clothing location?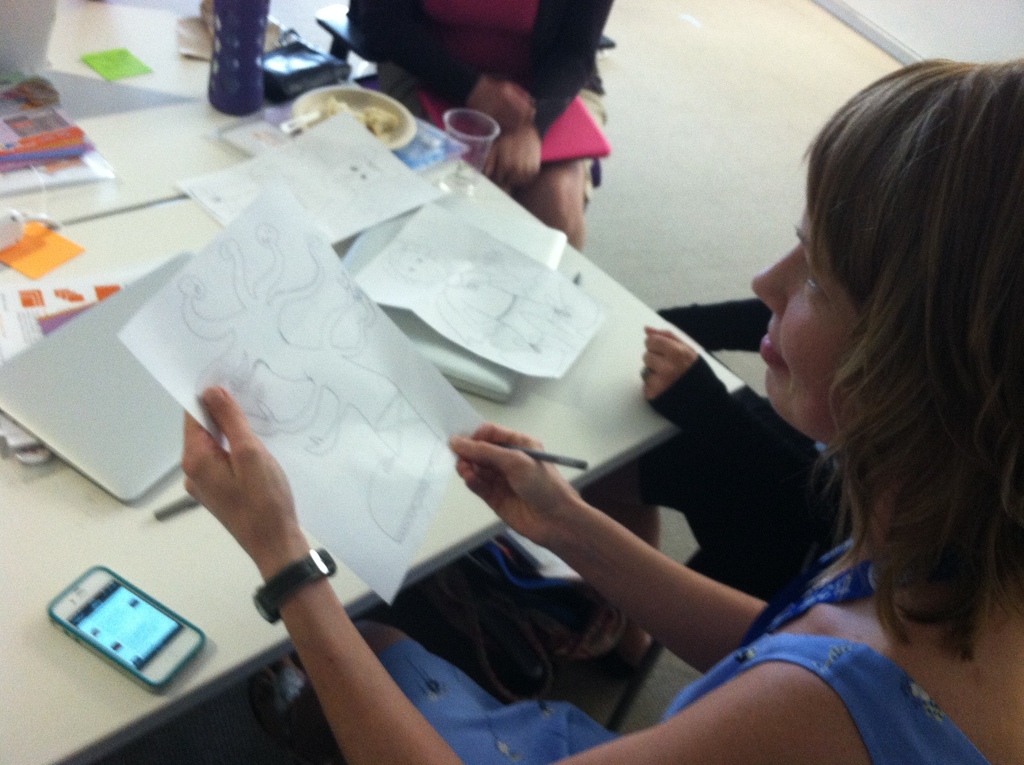
[268,641,991,764]
